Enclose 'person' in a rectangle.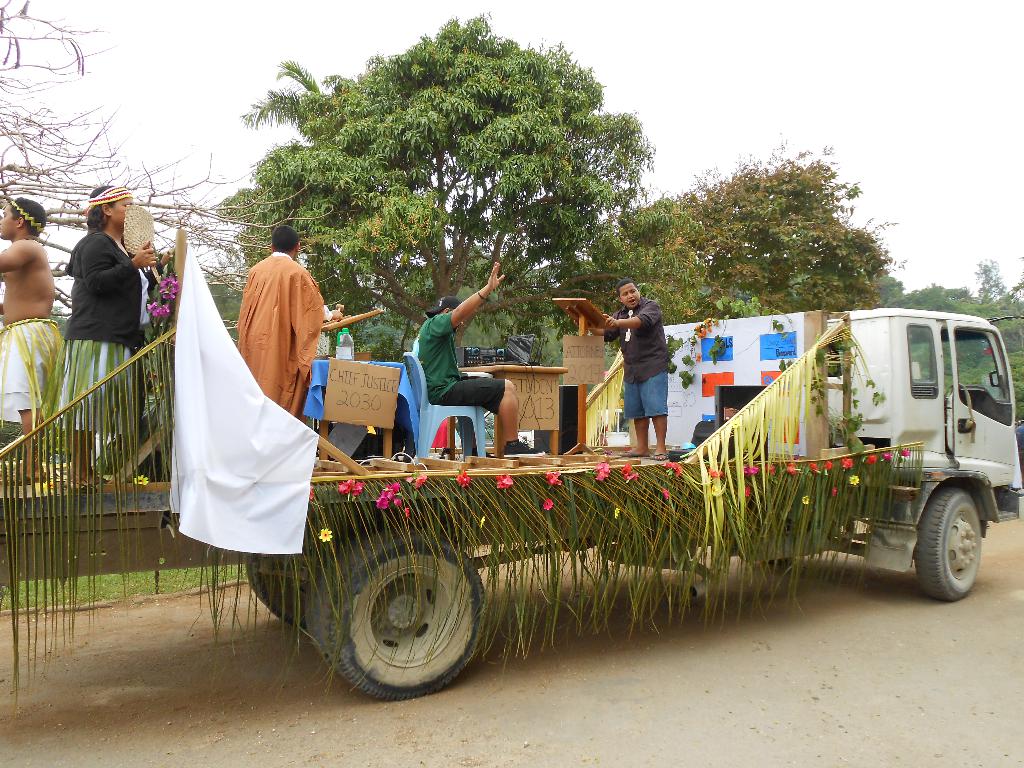
locate(0, 198, 70, 476).
